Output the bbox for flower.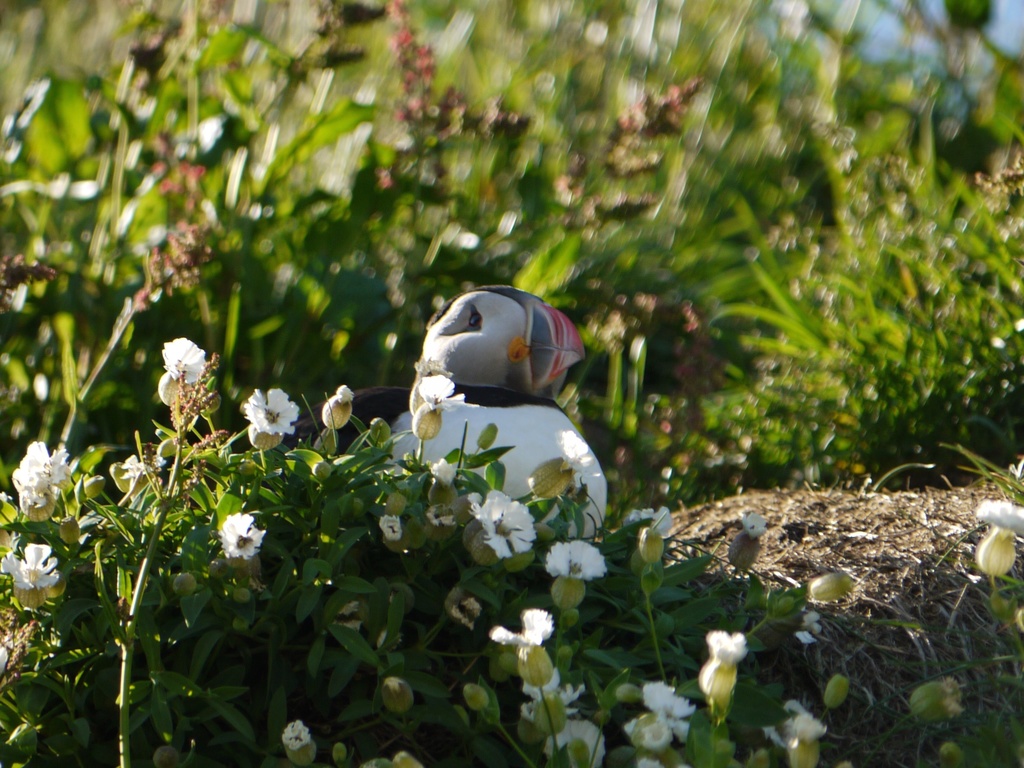
(x1=643, y1=678, x2=702, y2=717).
